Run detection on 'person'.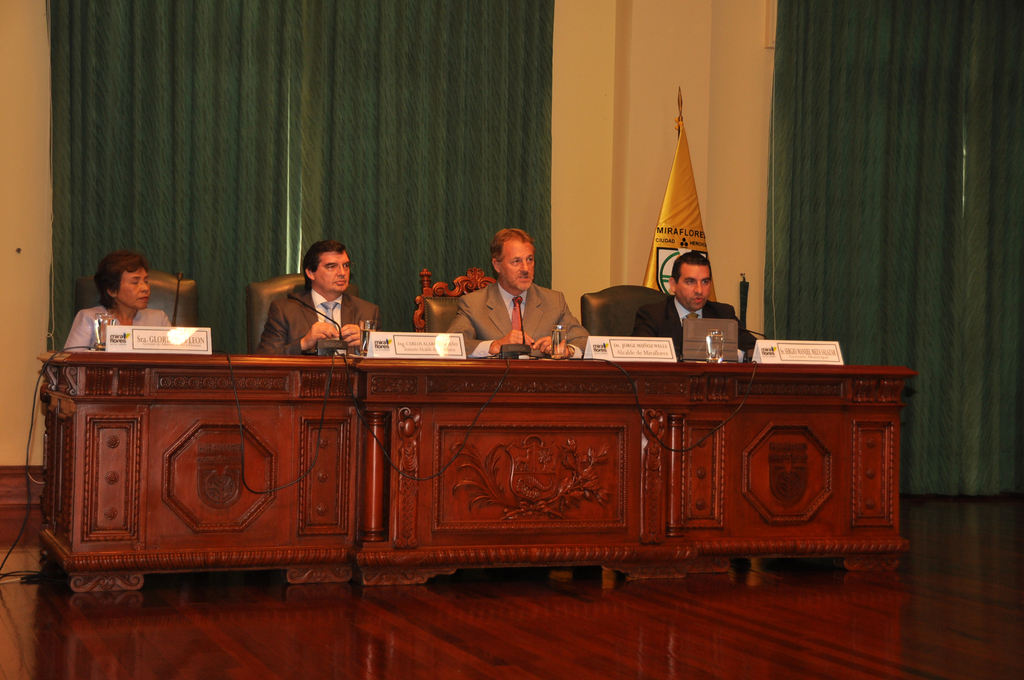
Result: (249,238,379,367).
